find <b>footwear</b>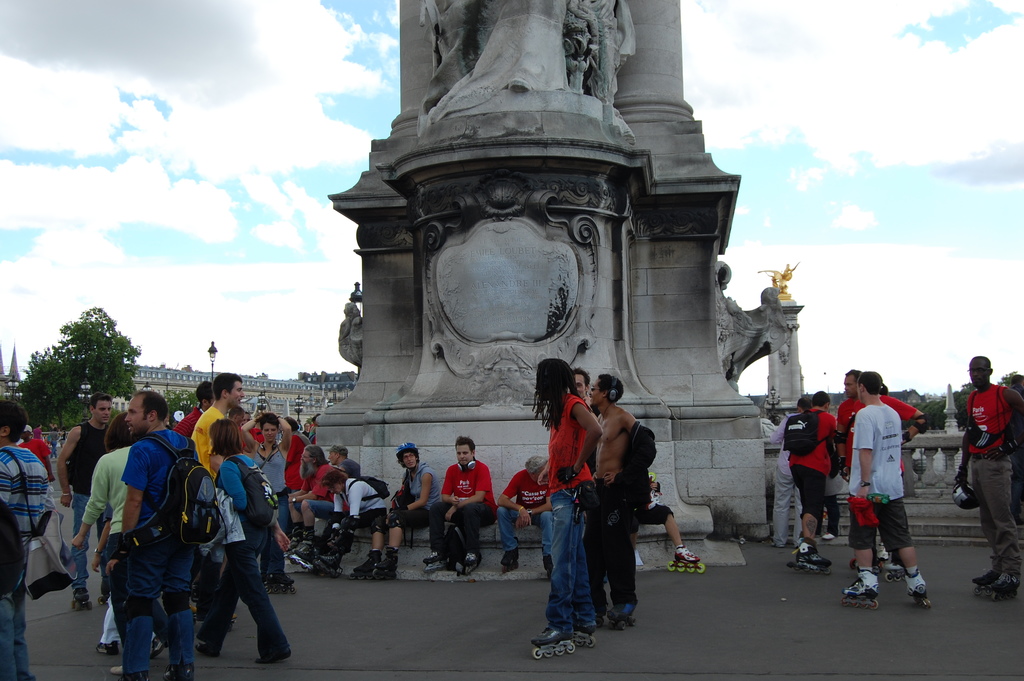
<bbox>253, 648, 292, 665</bbox>
